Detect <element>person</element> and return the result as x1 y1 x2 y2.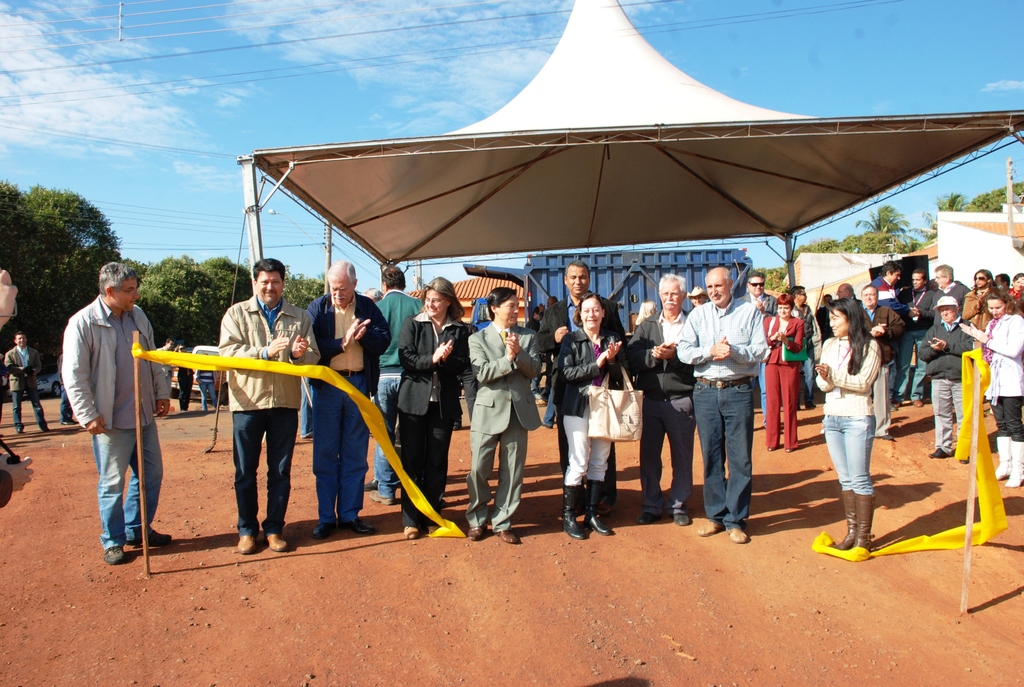
895 259 952 402.
